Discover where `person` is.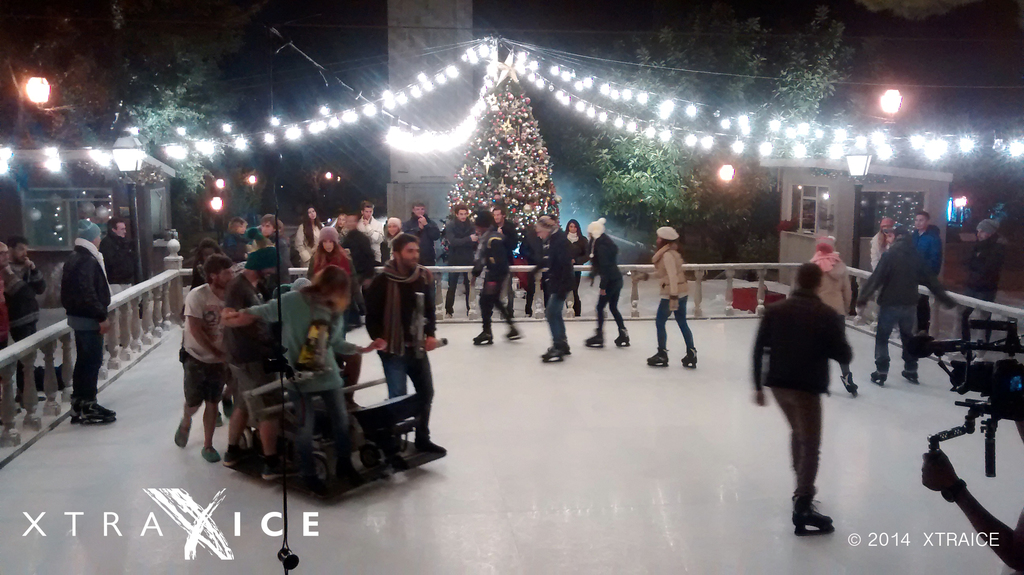
Discovered at l=0, t=241, r=10, b=353.
